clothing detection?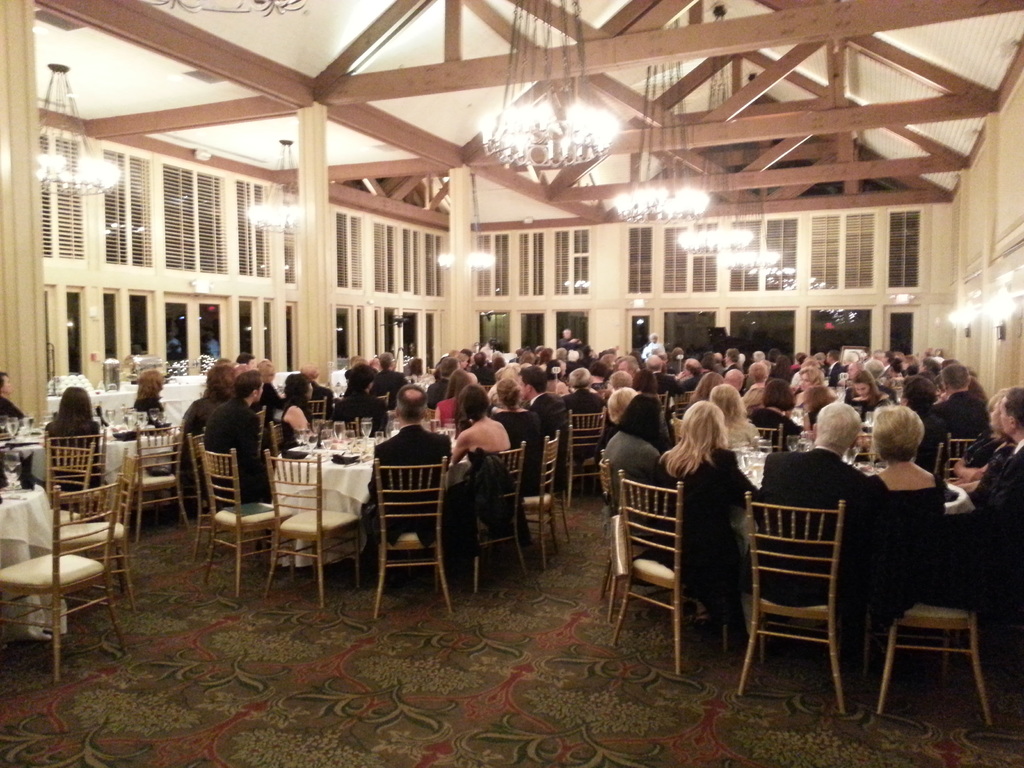
307,383,337,423
